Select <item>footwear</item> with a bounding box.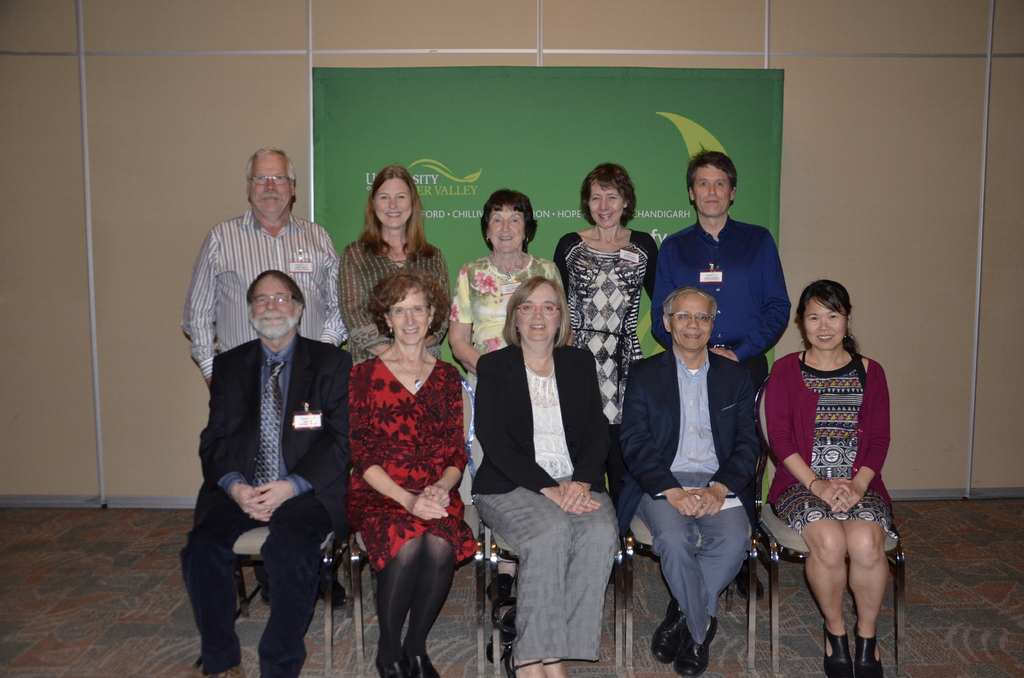
left=207, top=660, right=243, bottom=677.
